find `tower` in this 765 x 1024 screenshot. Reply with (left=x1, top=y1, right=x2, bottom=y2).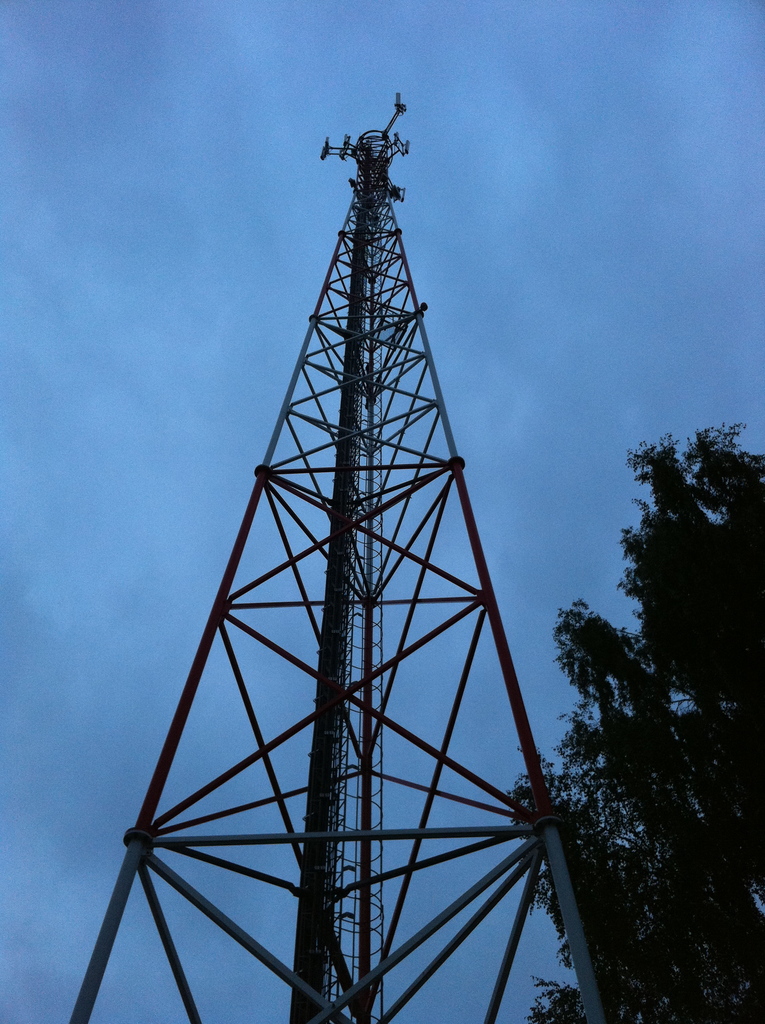
(left=68, top=94, right=606, bottom=1023).
